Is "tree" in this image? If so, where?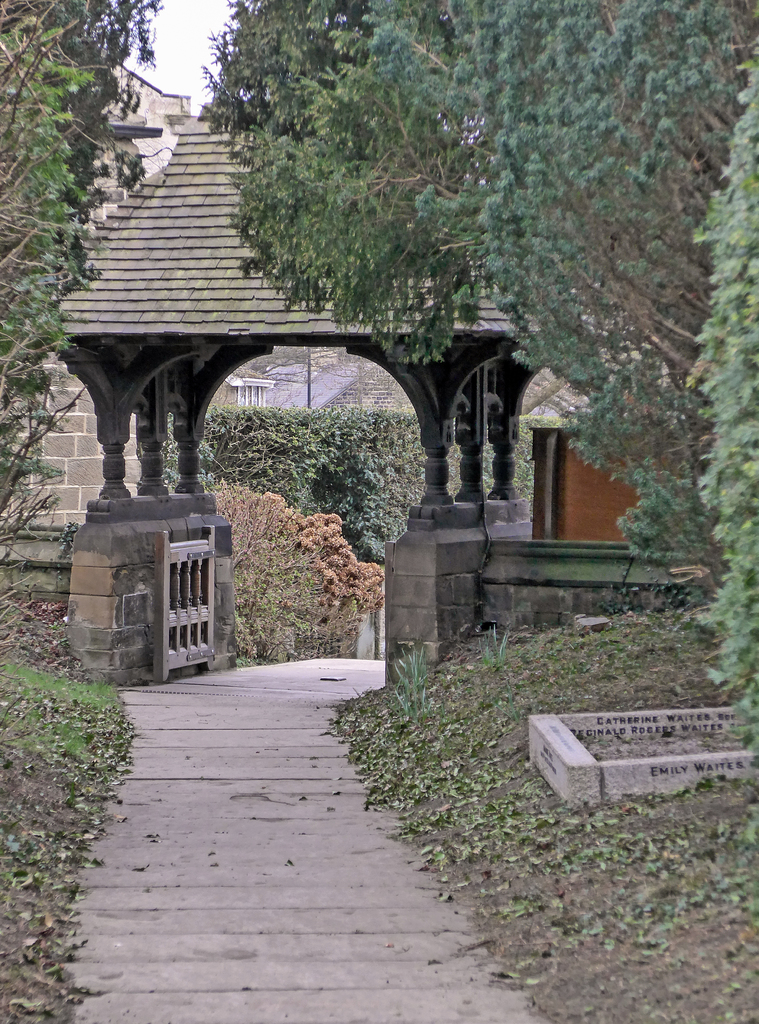
Yes, at 685/58/758/732.
